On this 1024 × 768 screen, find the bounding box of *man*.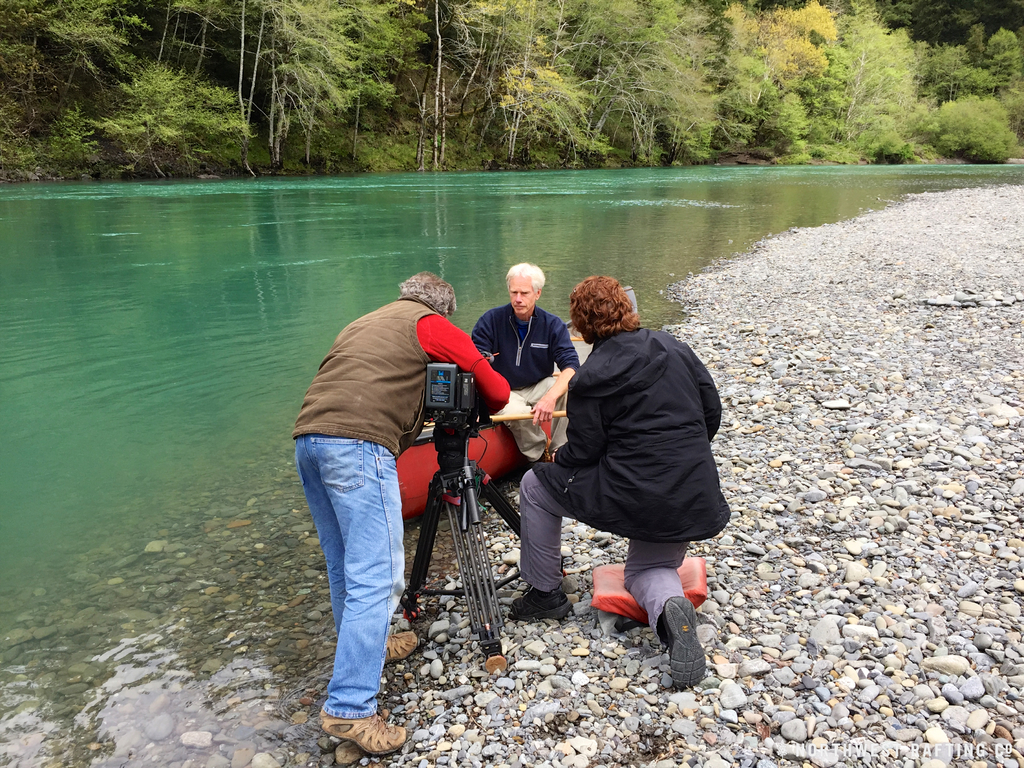
Bounding box: left=473, top=257, right=580, bottom=478.
